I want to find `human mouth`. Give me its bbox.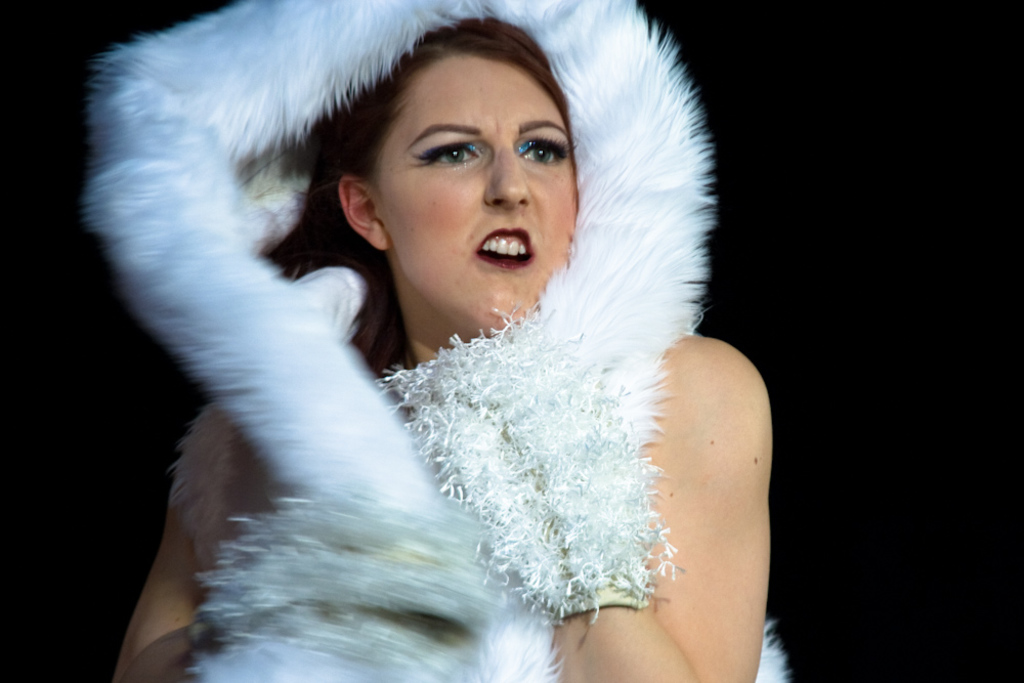
(x1=474, y1=228, x2=531, y2=267).
